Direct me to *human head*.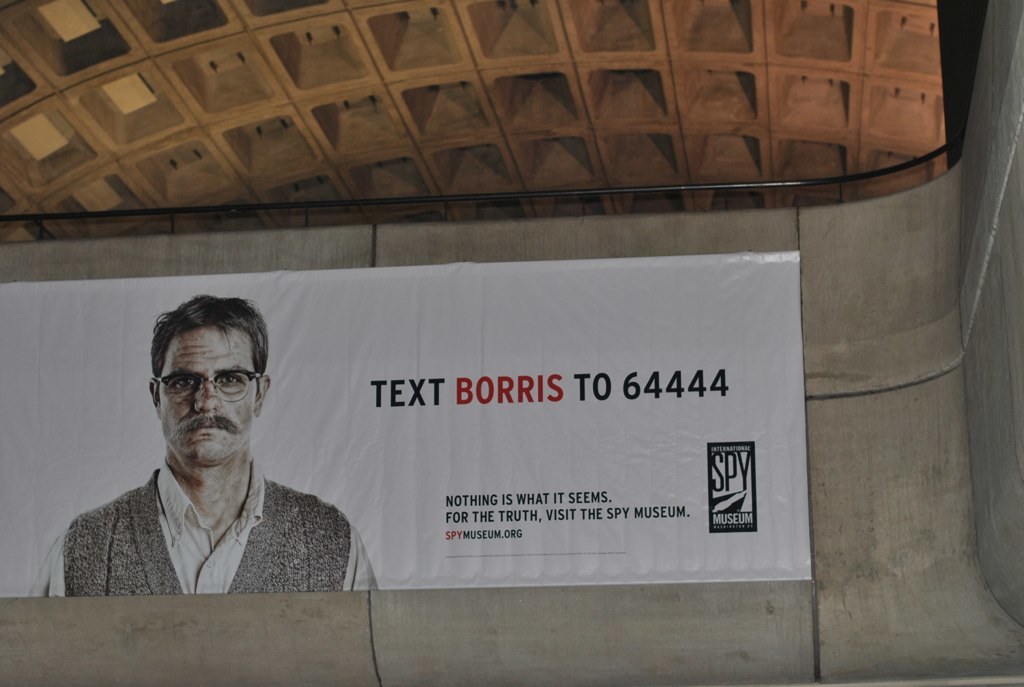
Direction: <box>141,300,268,471</box>.
